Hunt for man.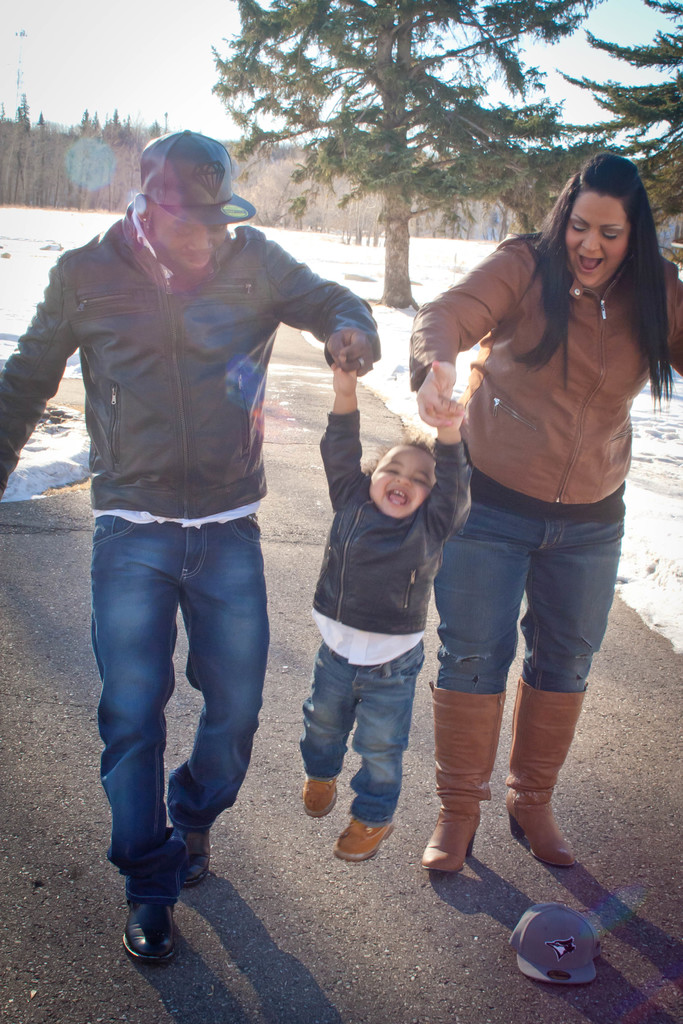
Hunted down at Rect(26, 127, 378, 900).
